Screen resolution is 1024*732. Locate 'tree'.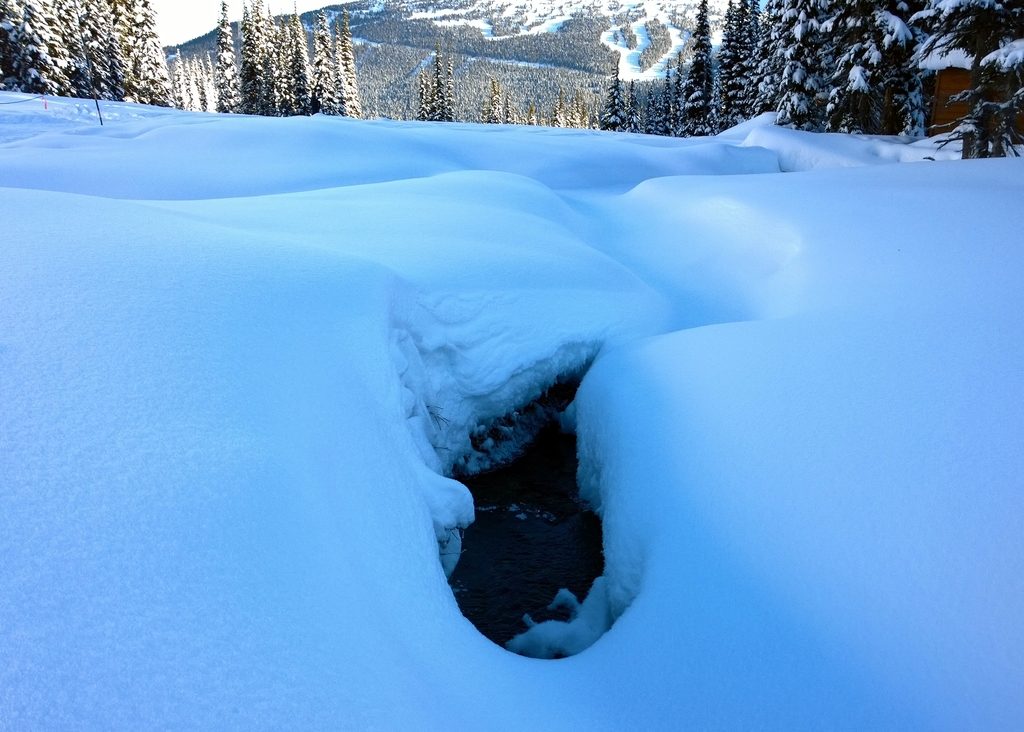
433 42 445 120.
